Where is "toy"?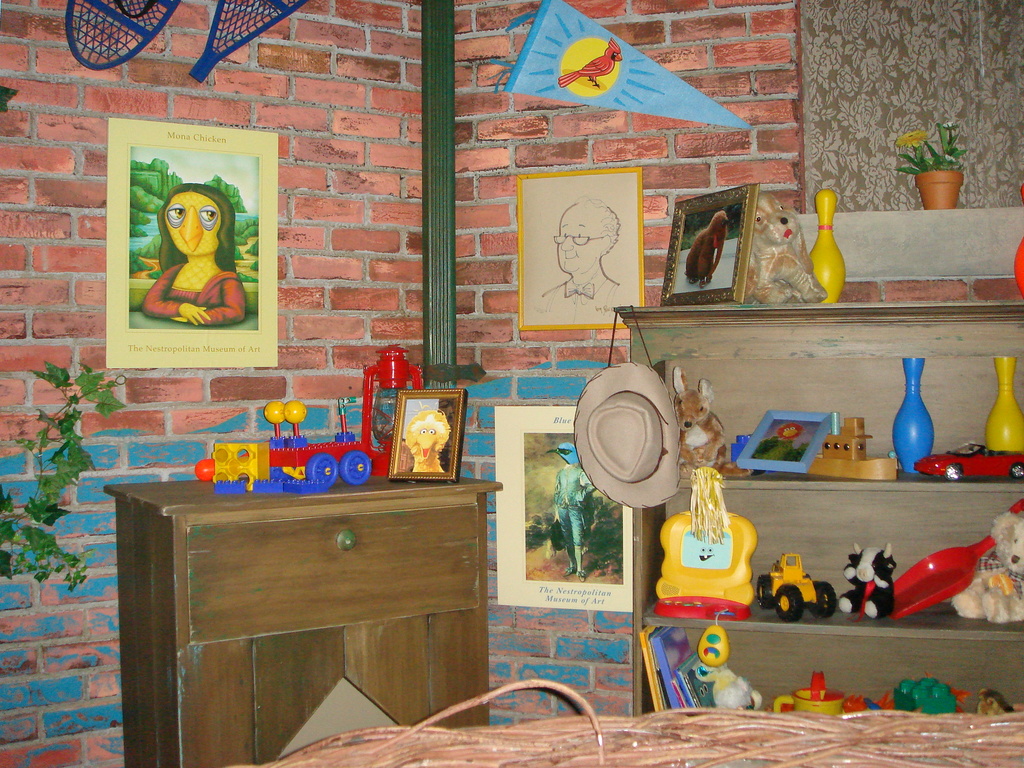
bbox(743, 193, 826, 305).
